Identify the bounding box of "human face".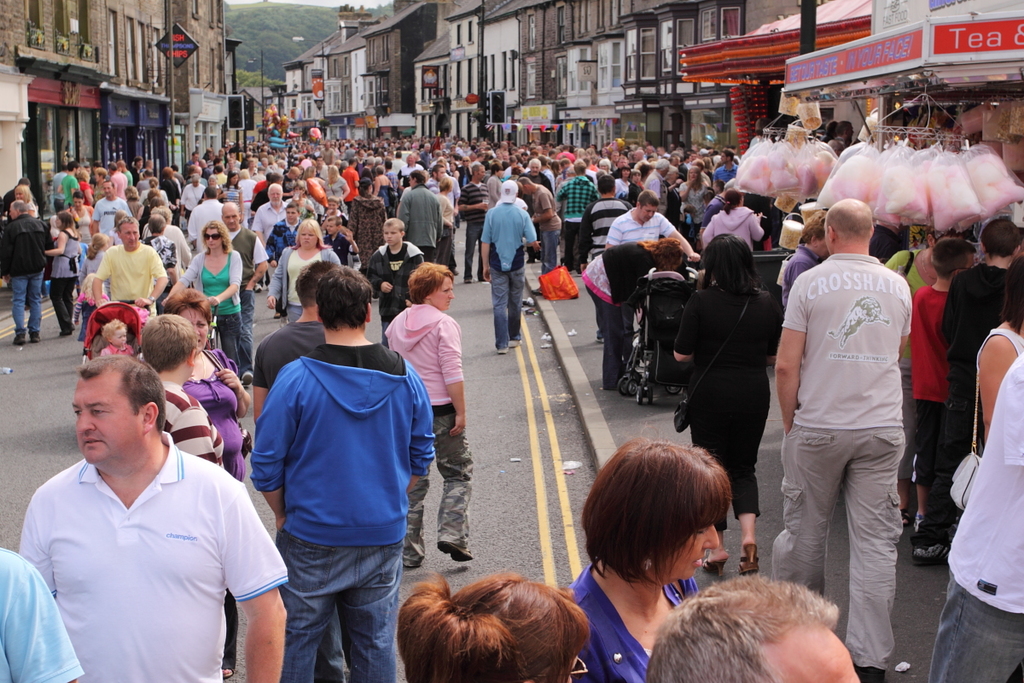
<box>938,234,963,243</box>.
